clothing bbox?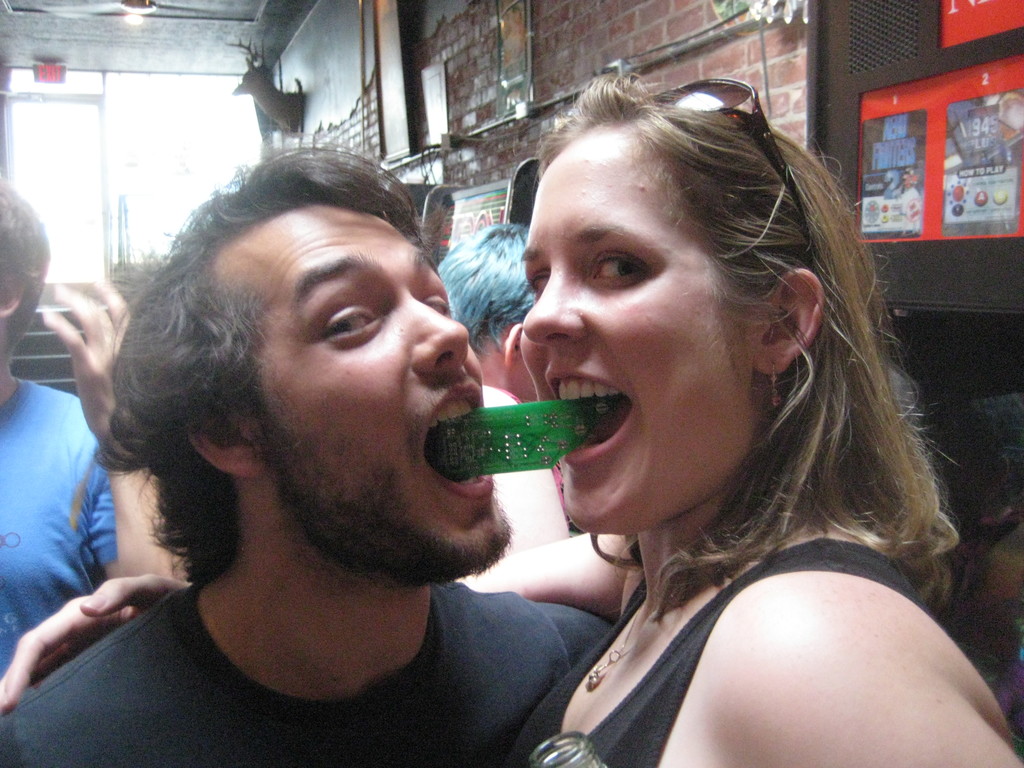
Rect(481, 383, 573, 557)
